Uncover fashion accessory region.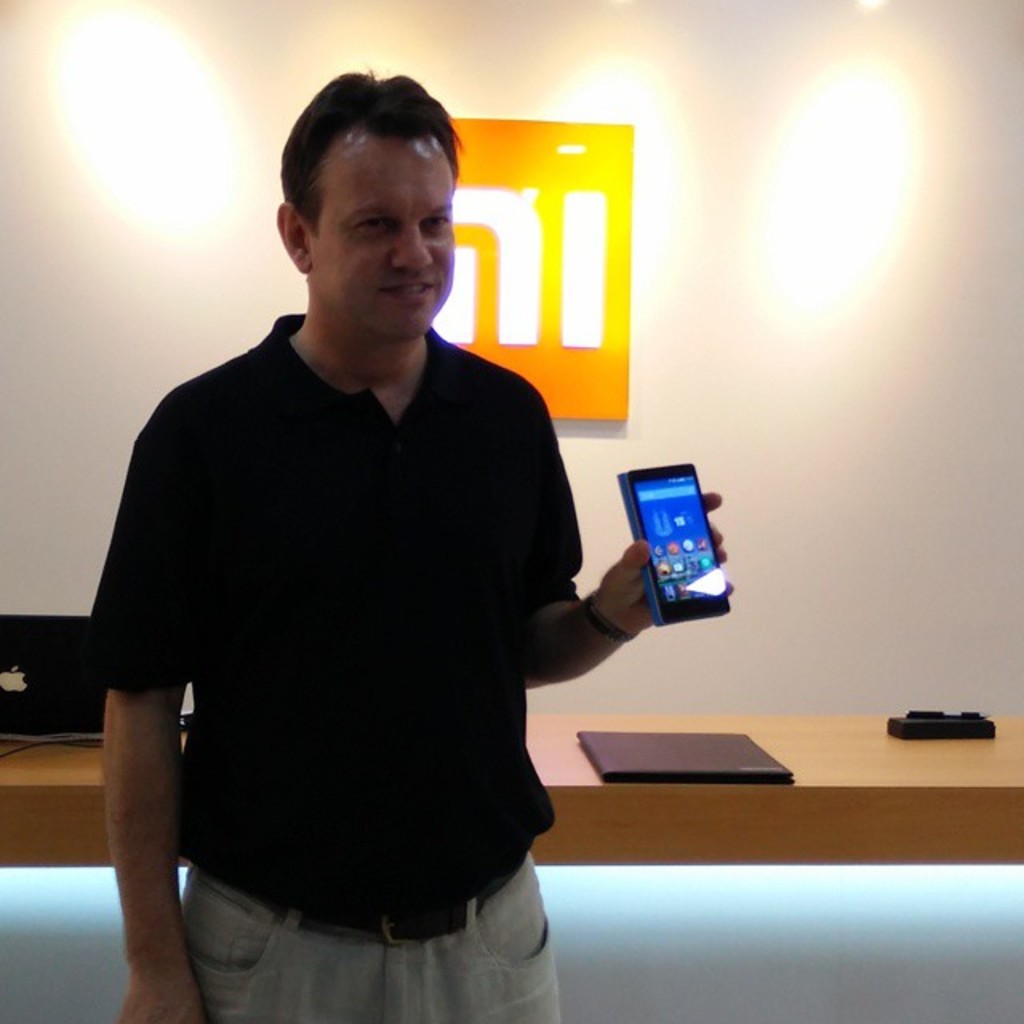
Uncovered: BBox(581, 587, 638, 653).
